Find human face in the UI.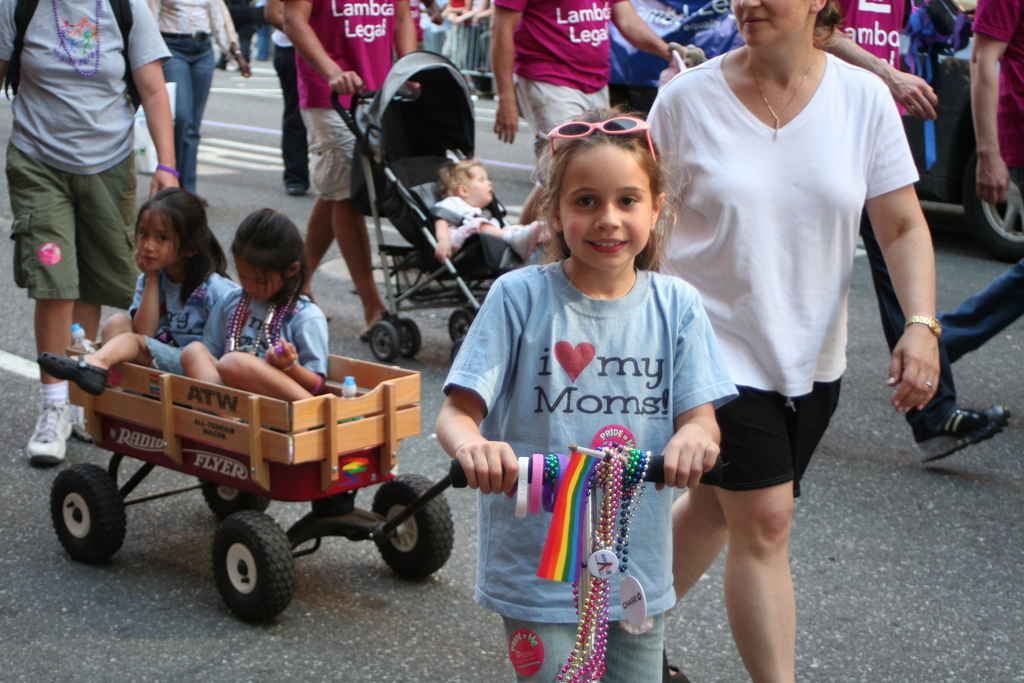
UI element at region(237, 257, 287, 303).
